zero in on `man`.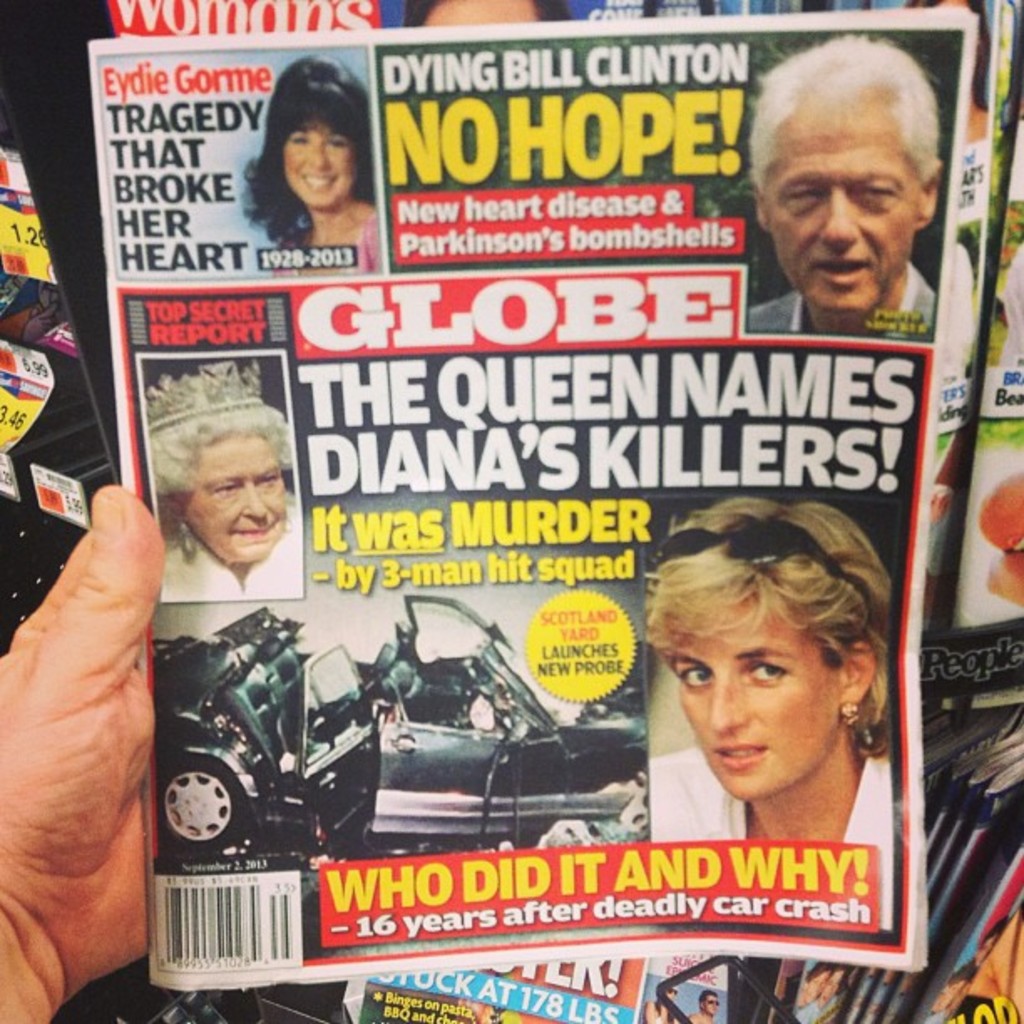
Zeroed in: (723, 82, 969, 346).
